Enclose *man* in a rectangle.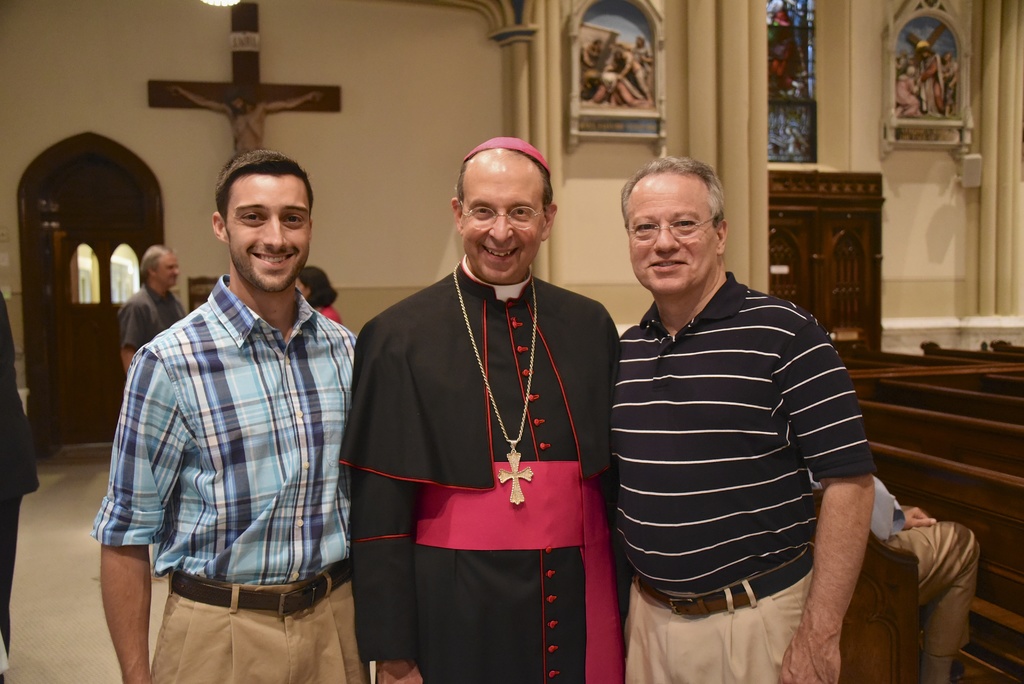
<bbox>120, 243, 192, 375</bbox>.
